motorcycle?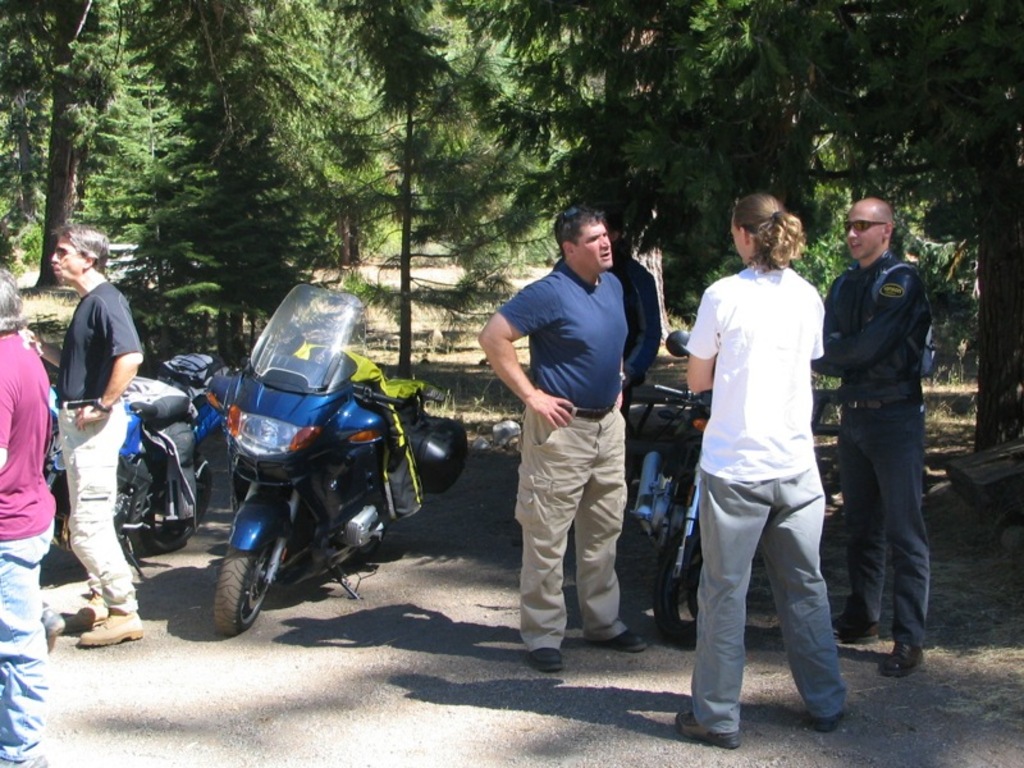
Rect(198, 283, 465, 639)
